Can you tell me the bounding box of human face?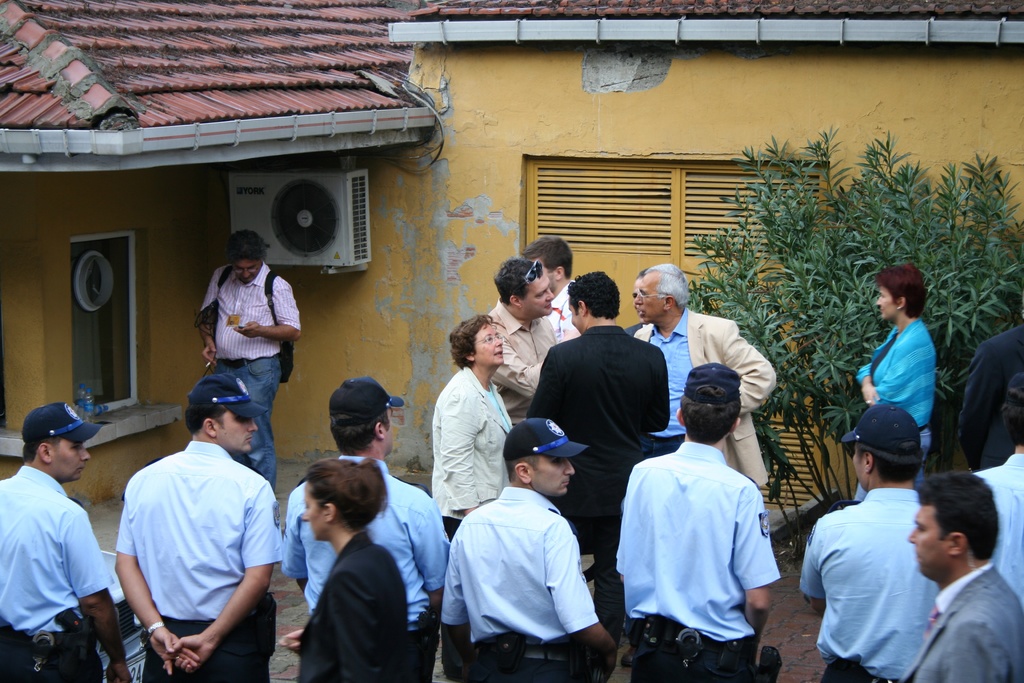
pyautogui.locateOnScreen(383, 409, 396, 456).
